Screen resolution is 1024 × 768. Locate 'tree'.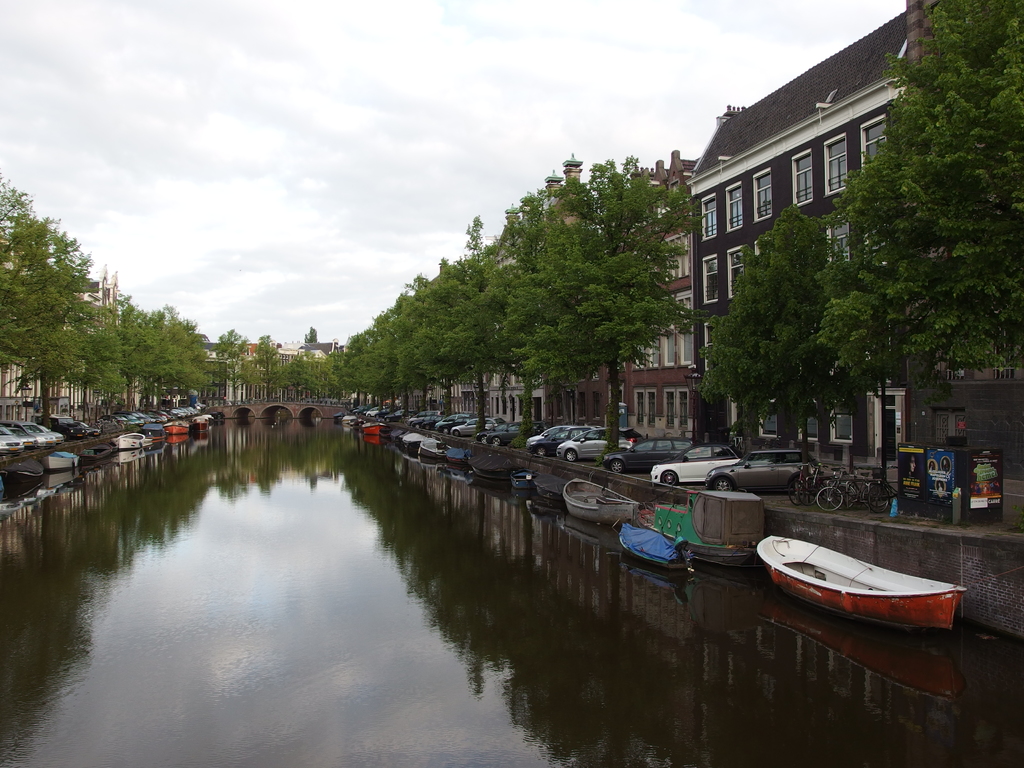
(217, 328, 254, 408).
